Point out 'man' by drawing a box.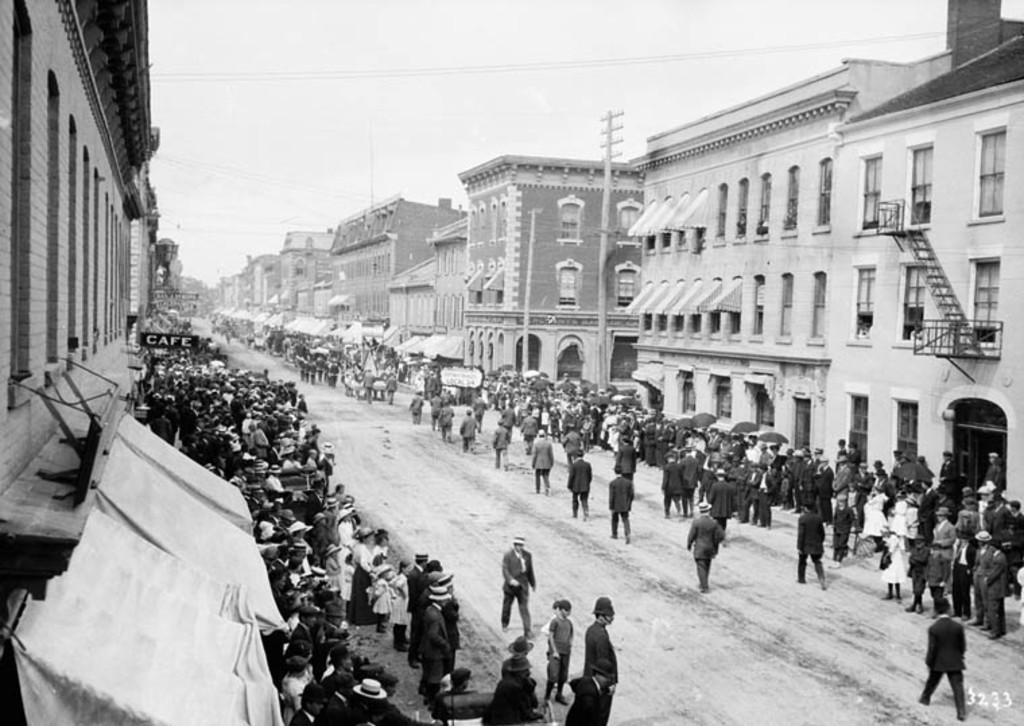
x1=565 y1=447 x2=594 y2=525.
